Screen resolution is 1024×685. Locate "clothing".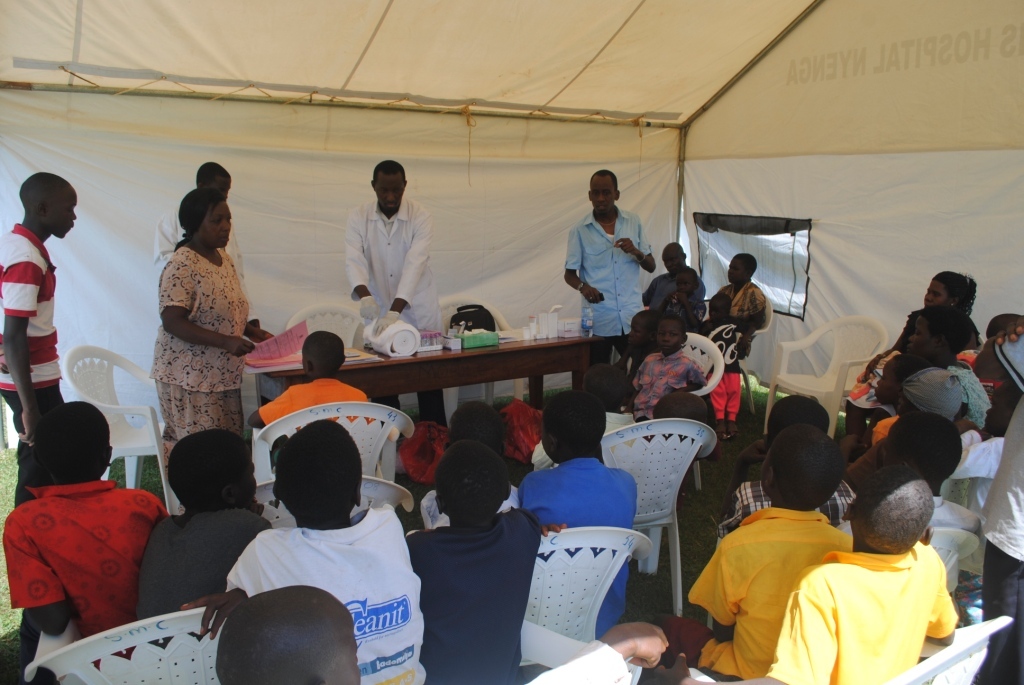
box(566, 204, 658, 334).
